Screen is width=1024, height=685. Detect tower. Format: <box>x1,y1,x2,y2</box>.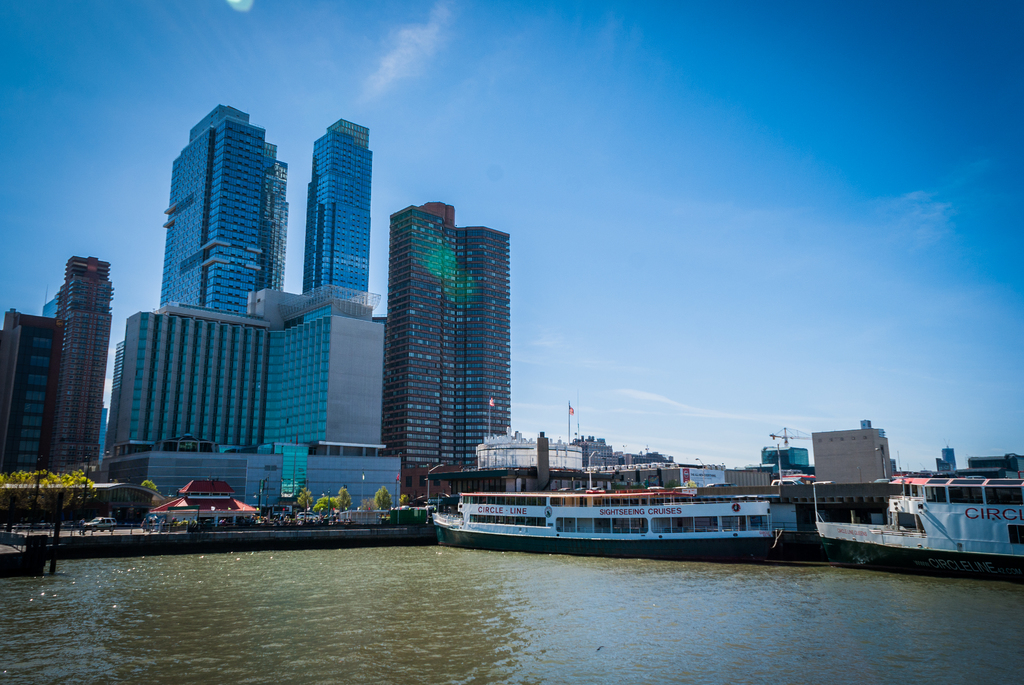
<box>758,425,812,475</box>.
